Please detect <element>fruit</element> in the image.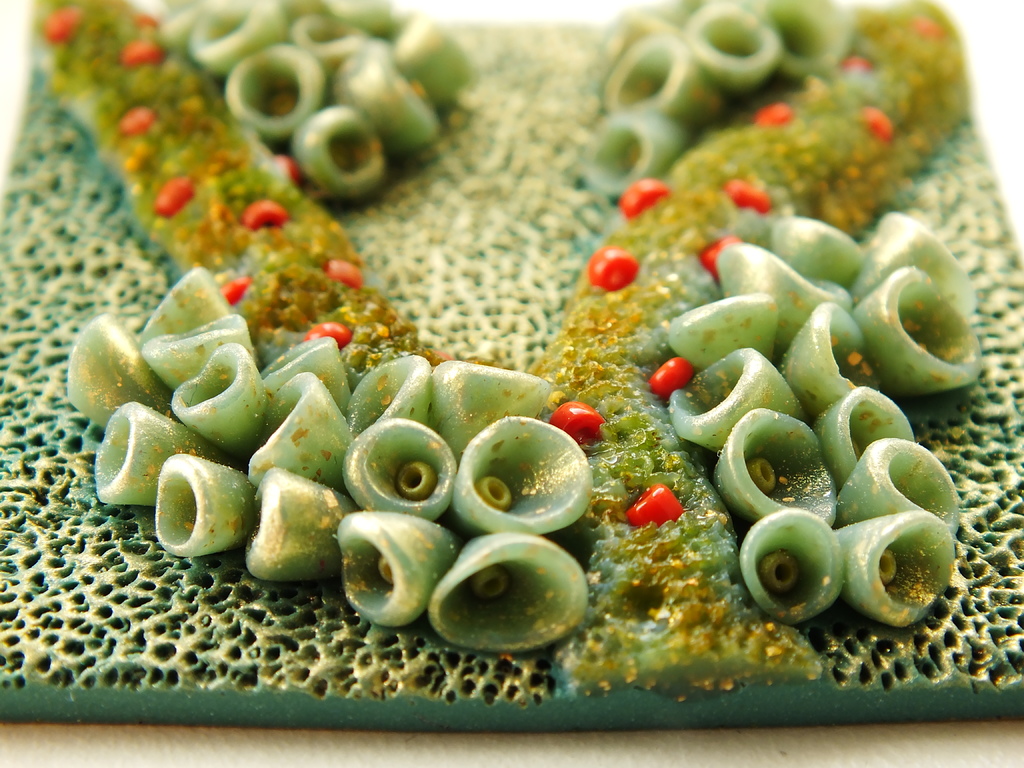
118:37:161:63.
